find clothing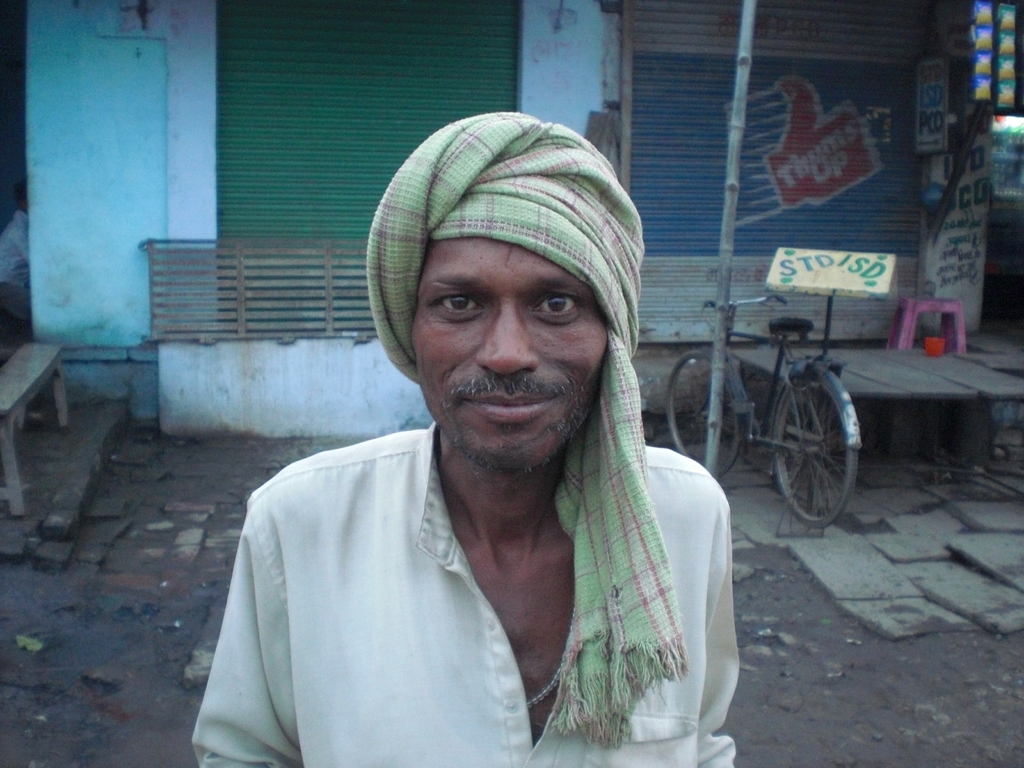
region(186, 419, 738, 767)
